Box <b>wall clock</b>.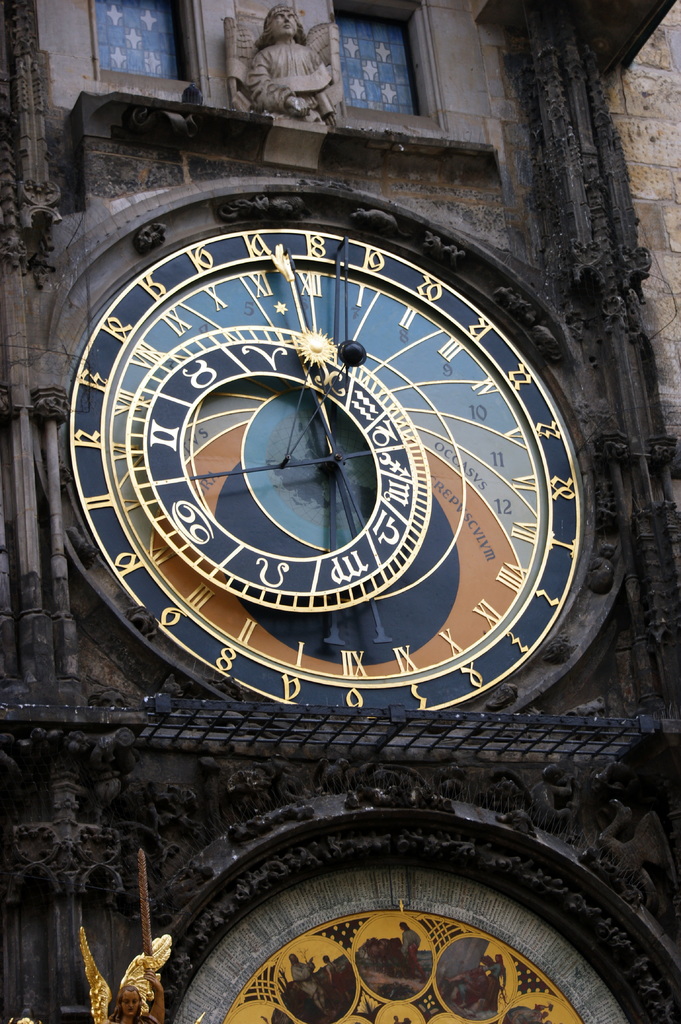
<bbox>72, 183, 584, 756</bbox>.
